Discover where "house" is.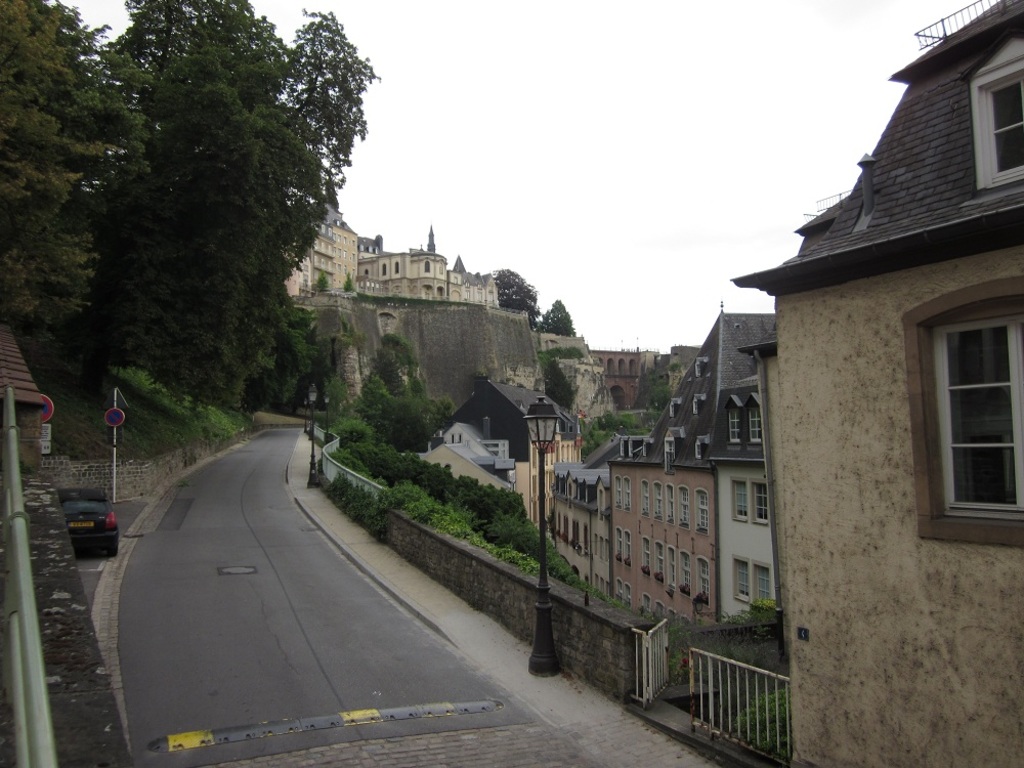
Discovered at <bbox>728, 0, 1023, 767</bbox>.
